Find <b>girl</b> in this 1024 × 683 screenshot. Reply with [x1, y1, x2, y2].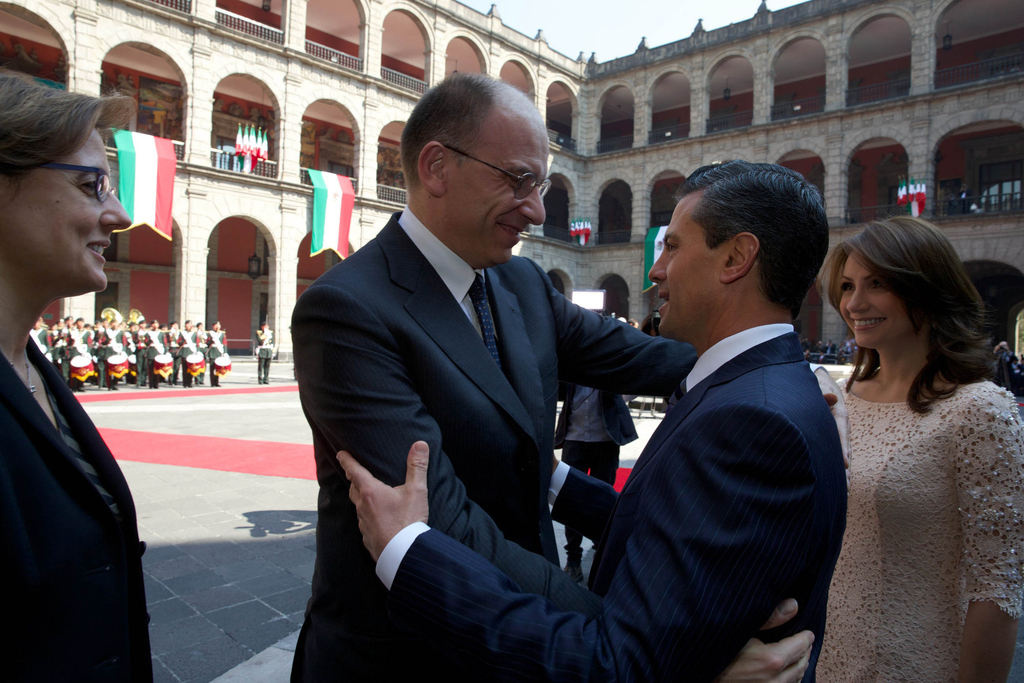
[806, 222, 1019, 682].
